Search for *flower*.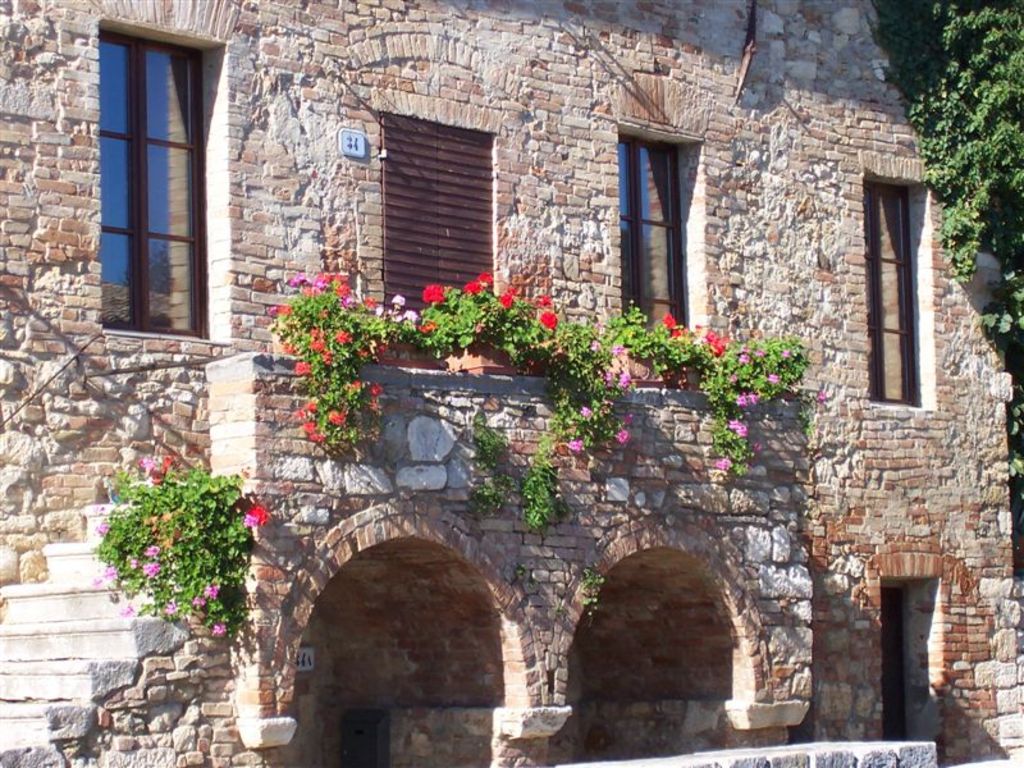
Found at detection(114, 602, 133, 618).
